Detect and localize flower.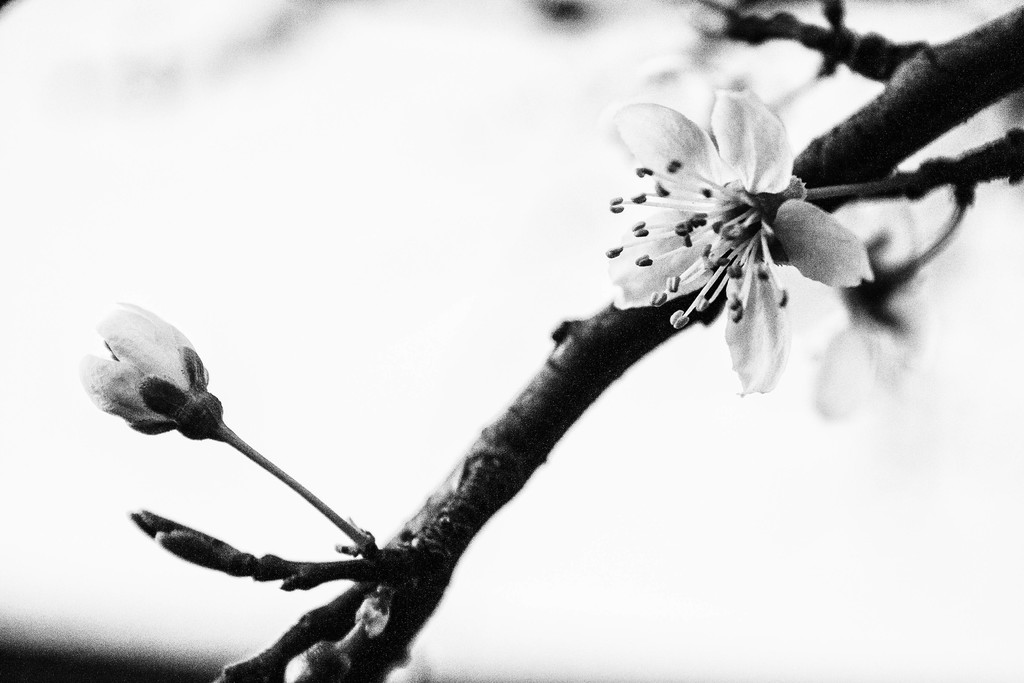
Localized at [593,83,876,390].
